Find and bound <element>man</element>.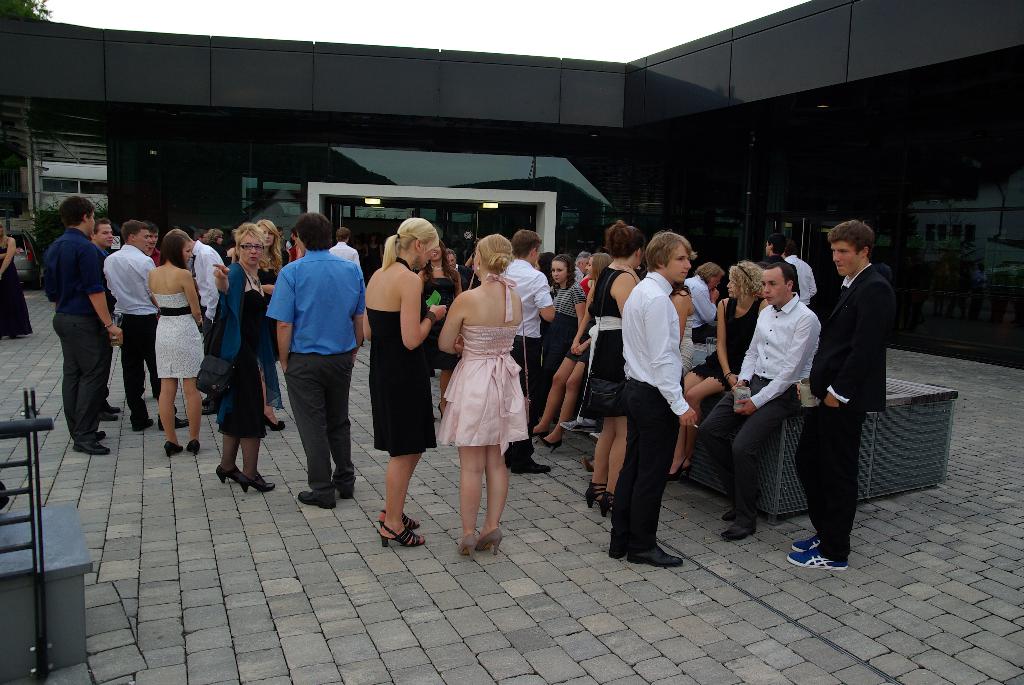
Bound: l=189, t=230, r=206, b=278.
